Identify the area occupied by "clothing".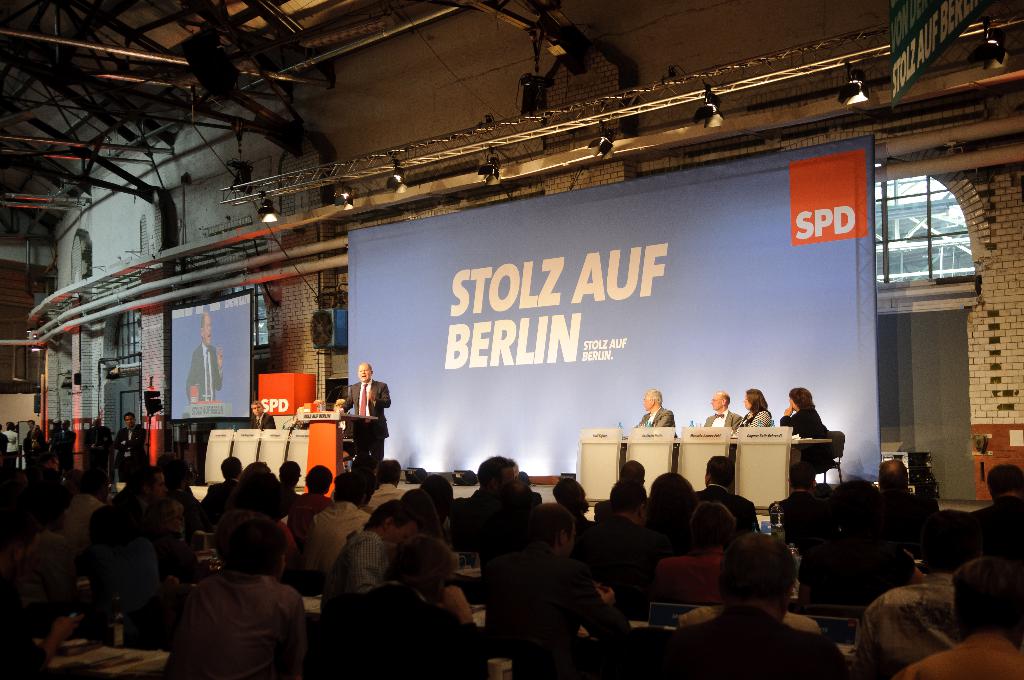
Area: <bbox>181, 572, 302, 679</bbox>.
